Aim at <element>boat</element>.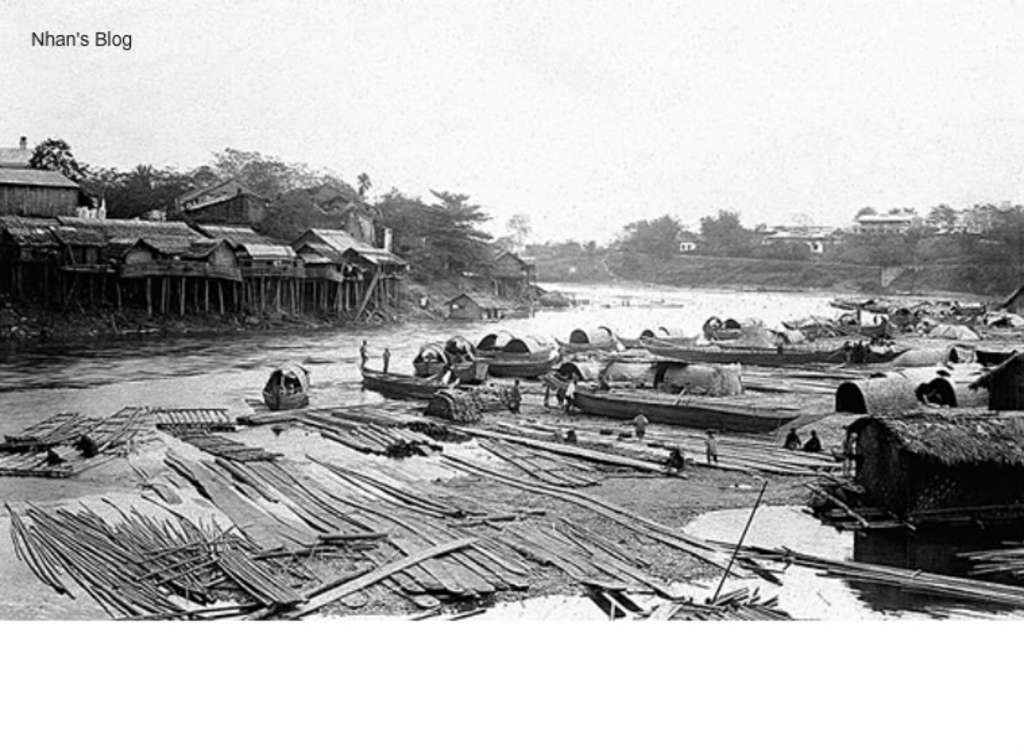
Aimed at <bbox>259, 358, 317, 416</bbox>.
